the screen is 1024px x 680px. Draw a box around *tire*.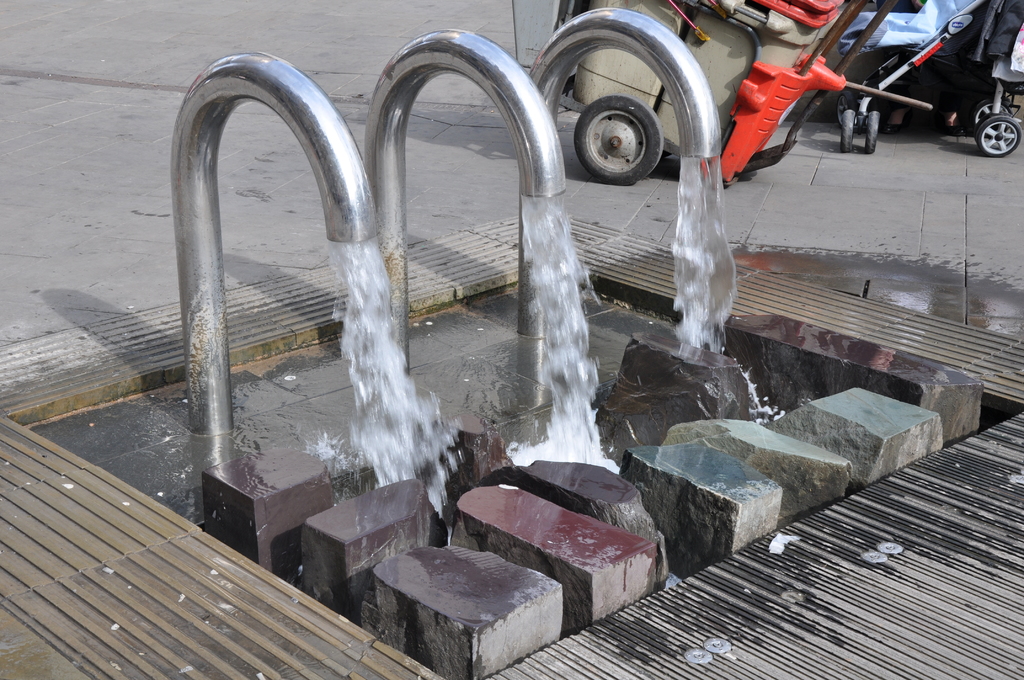
left=977, top=100, right=1012, bottom=122.
